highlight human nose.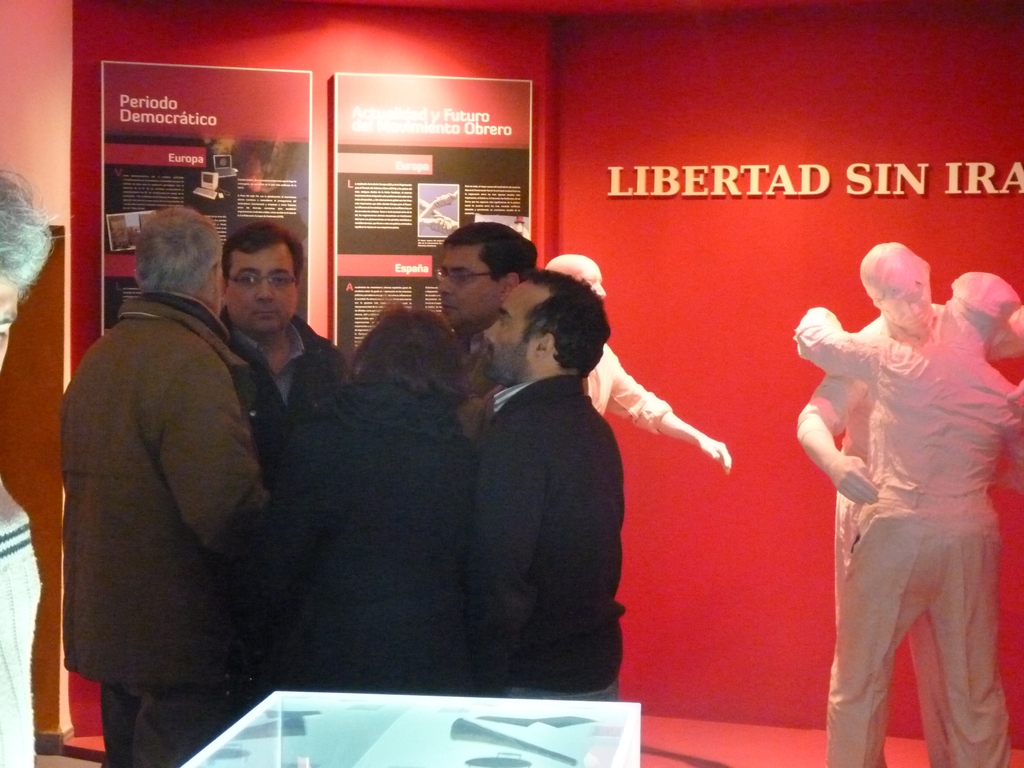
Highlighted region: [left=438, top=272, right=454, bottom=292].
